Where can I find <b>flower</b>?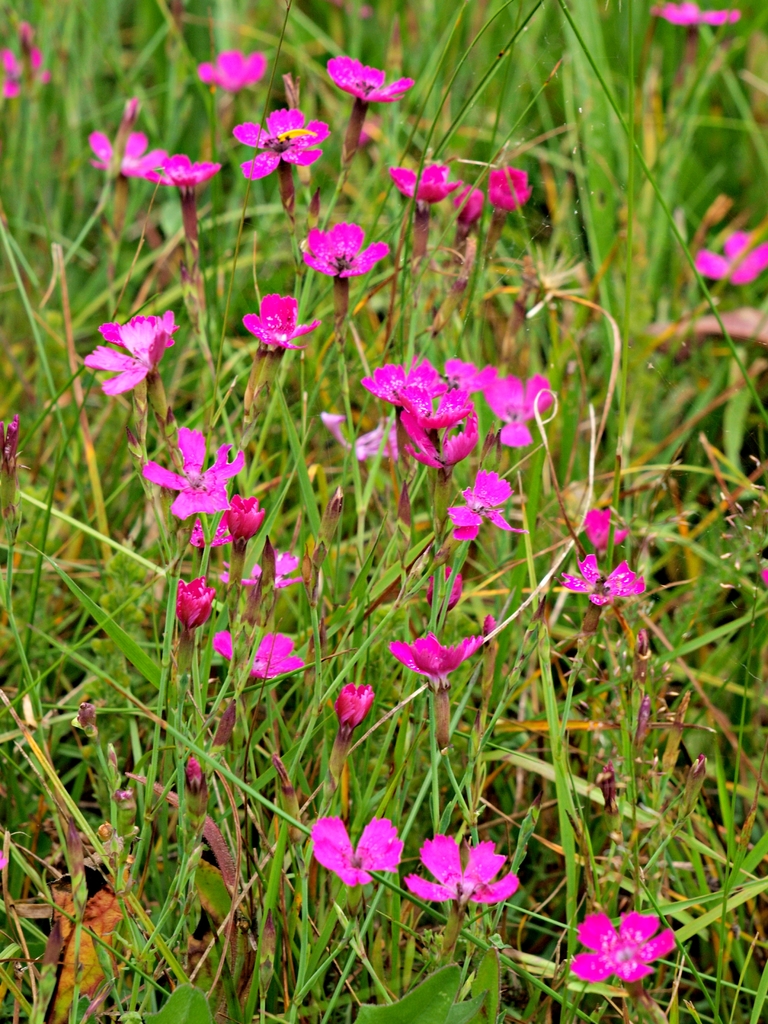
You can find it at bbox=[83, 310, 177, 396].
